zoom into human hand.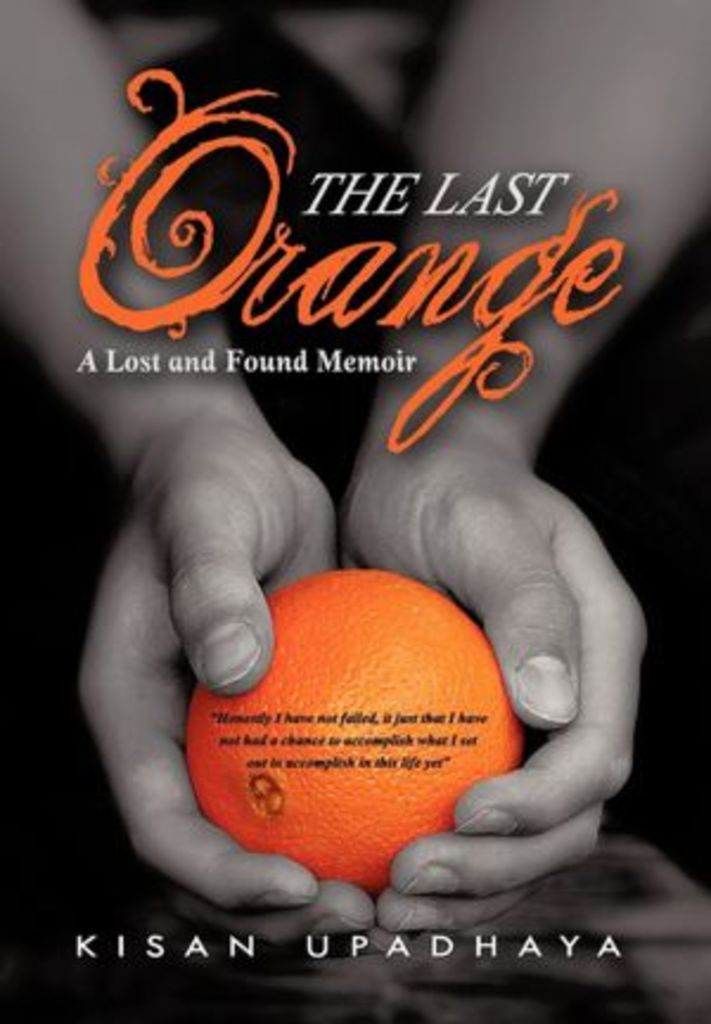
Zoom target: [337,422,654,943].
